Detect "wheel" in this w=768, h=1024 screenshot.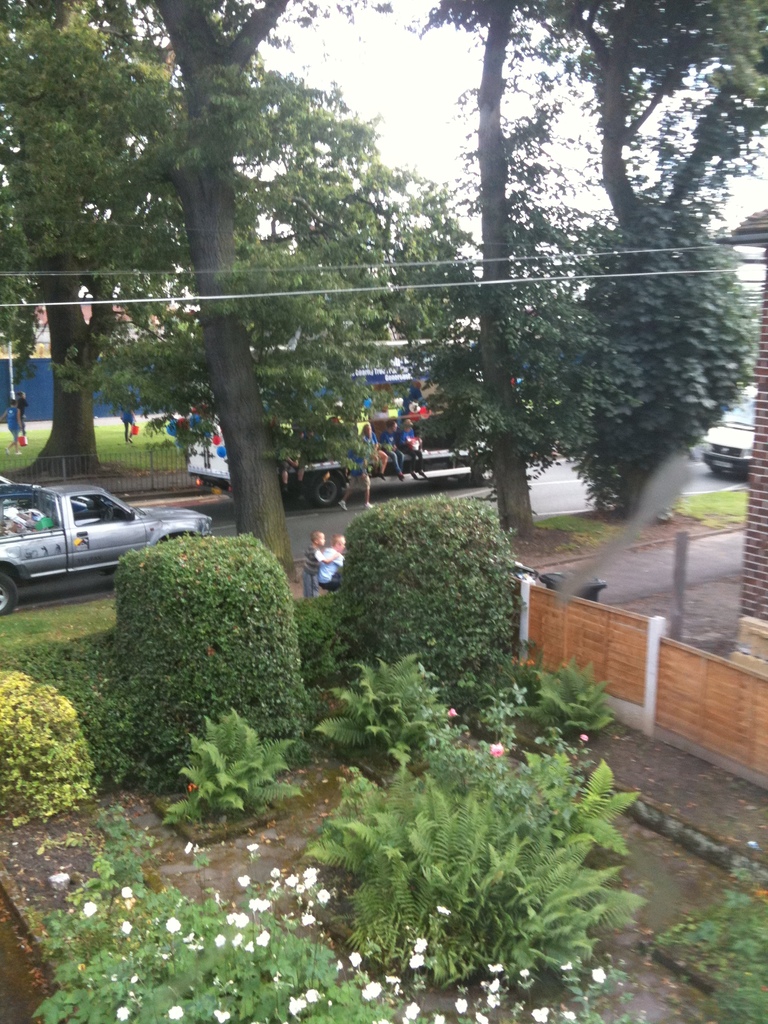
Detection: crop(0, 572, 15, 624).
